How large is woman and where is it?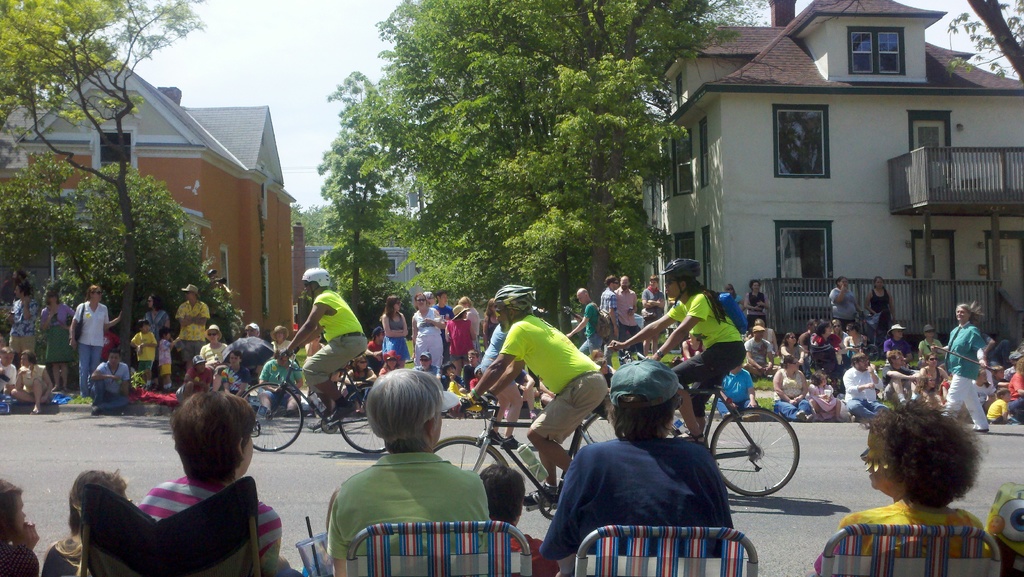
Bounding box: box(838, 399, 990, 540).
